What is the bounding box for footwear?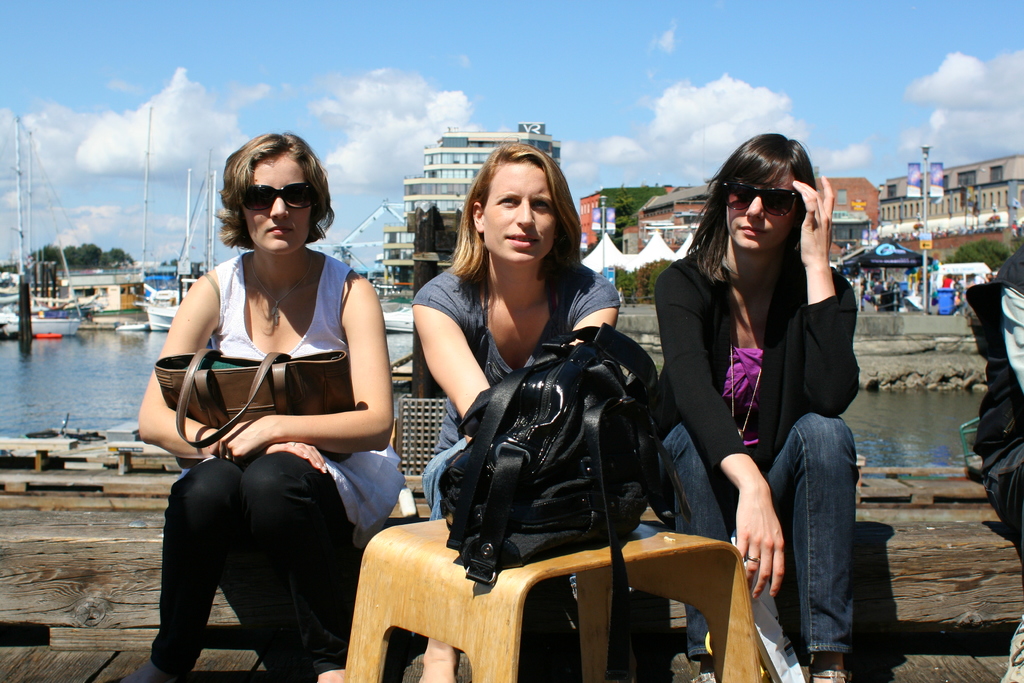
rect(689, 655, 717, 682).
